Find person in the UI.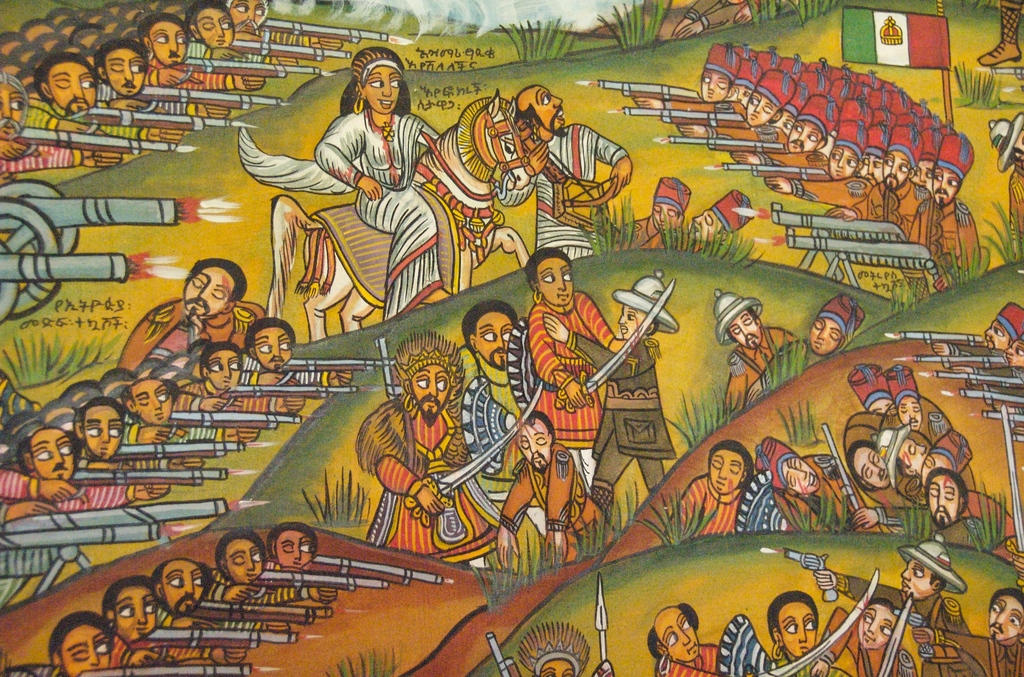
UI element at Rect(625, 175, 692, 252).
